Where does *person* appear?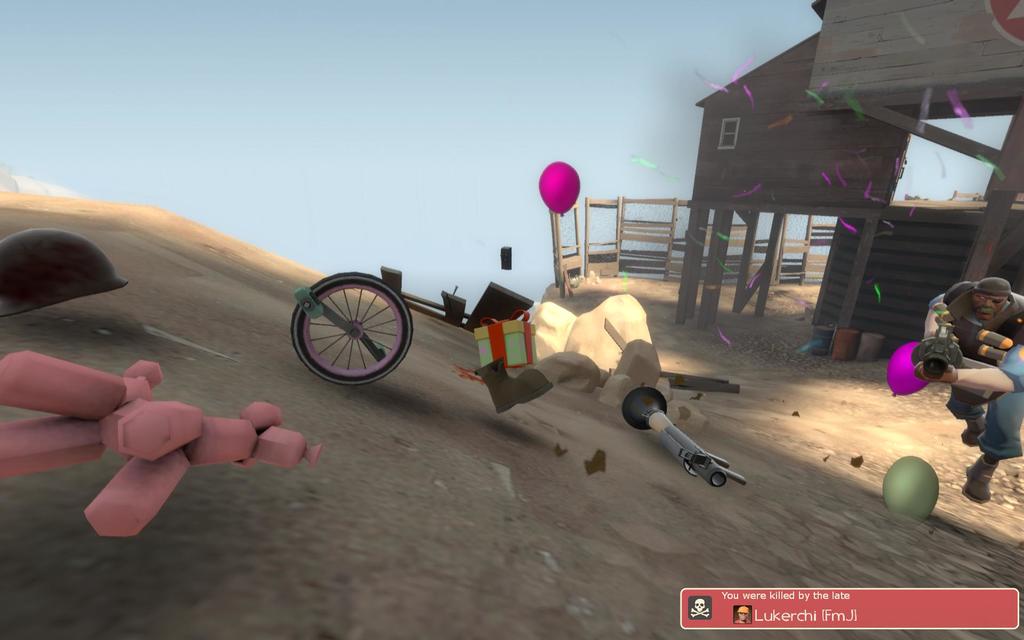
Appears at x1=940 y1=275 x2=1023 y2=421.
